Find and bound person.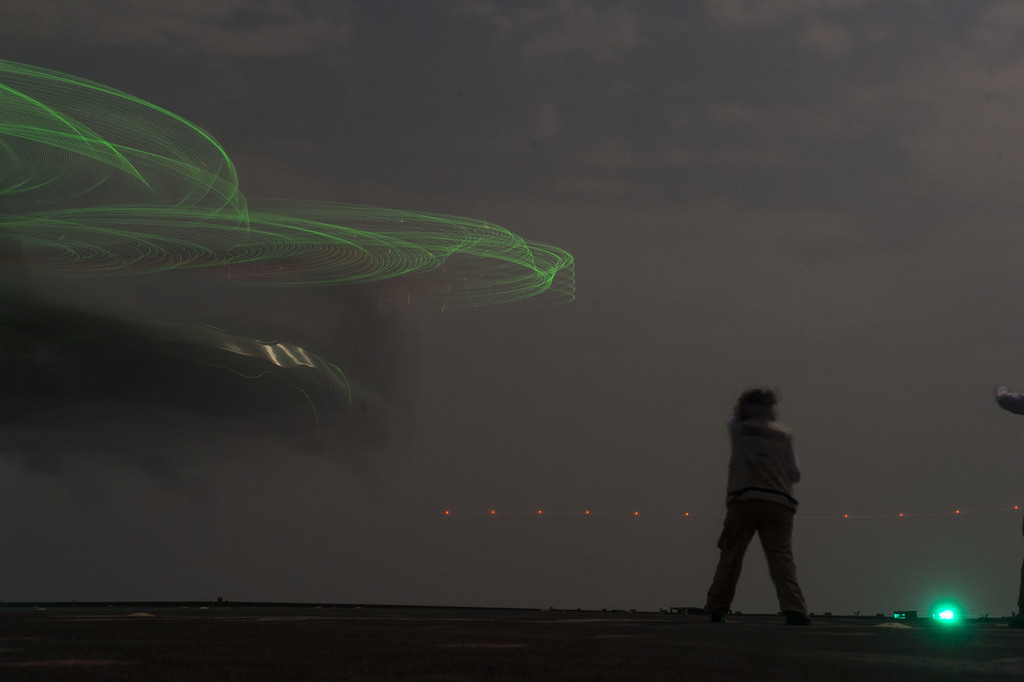
Bound: 710/363/828/633.
